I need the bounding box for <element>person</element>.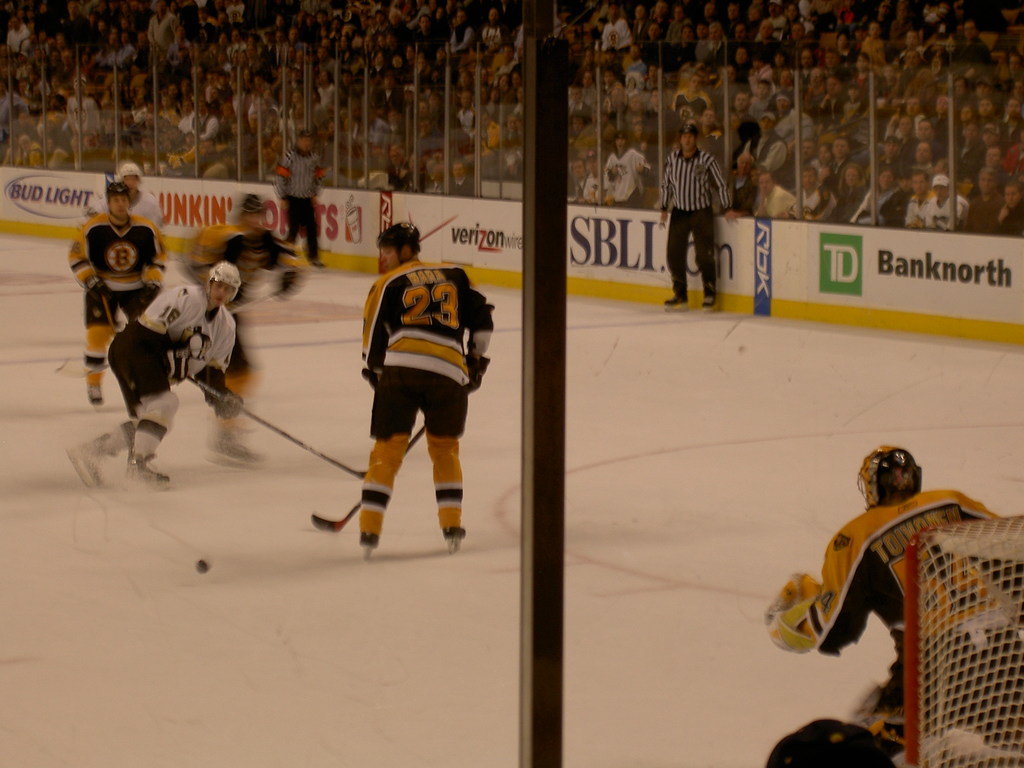
Here it is: bbox=(667, 112, 742, 304).
